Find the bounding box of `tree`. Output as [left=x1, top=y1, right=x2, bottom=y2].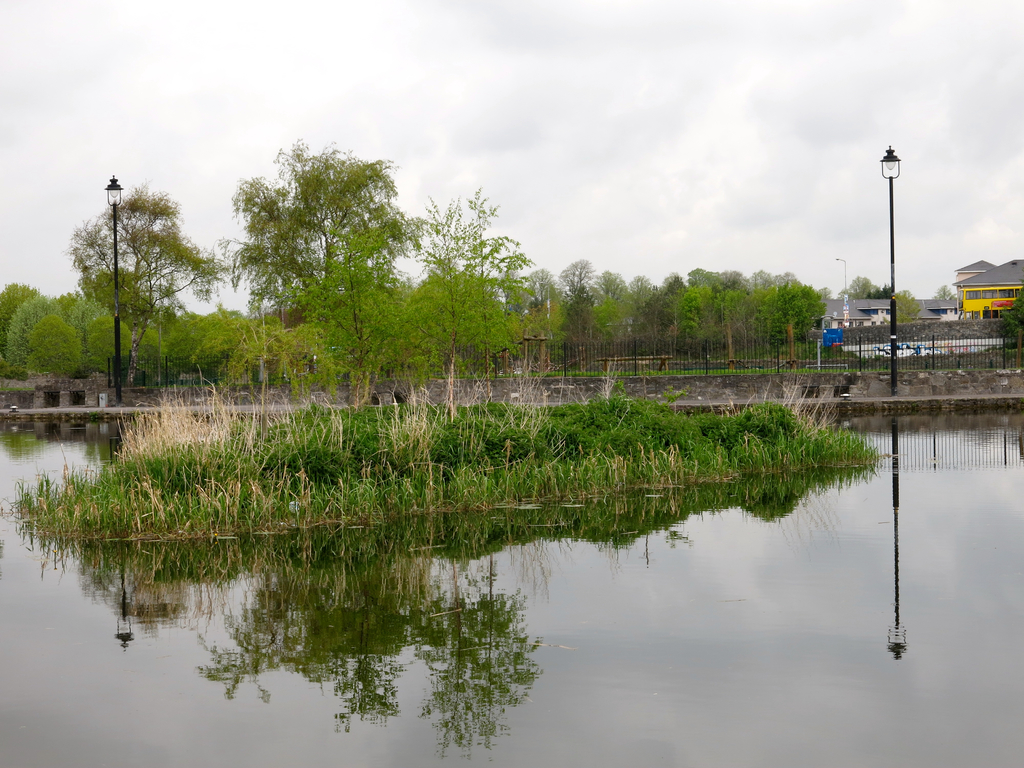
[left=225, top=135, right=399, bottom=309].
